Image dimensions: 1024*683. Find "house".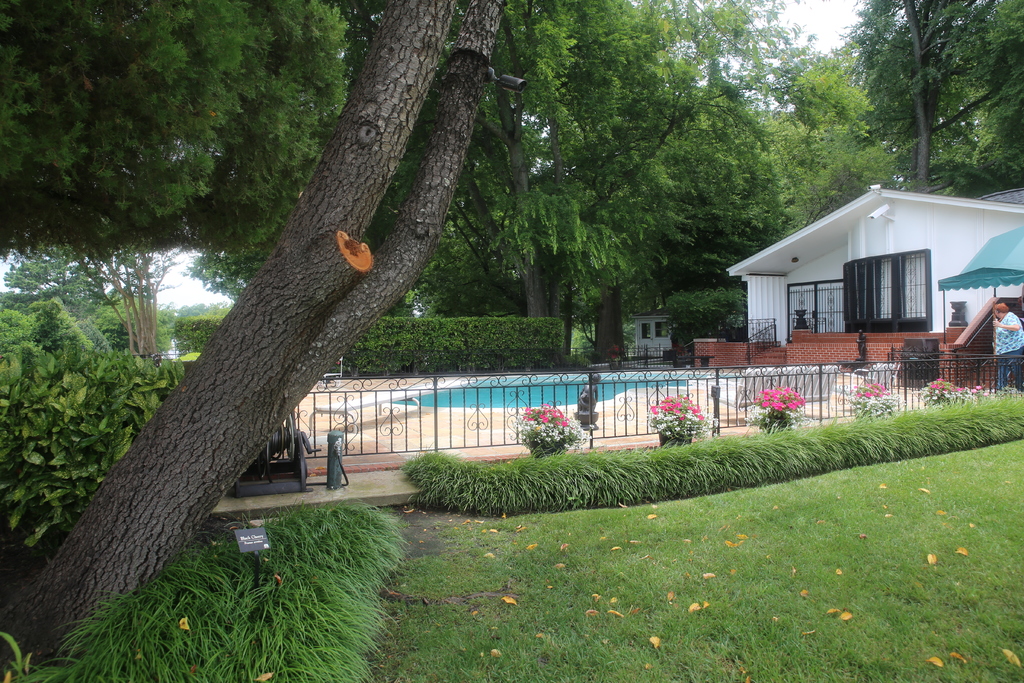
Rect(629, 302, 676, 356).
